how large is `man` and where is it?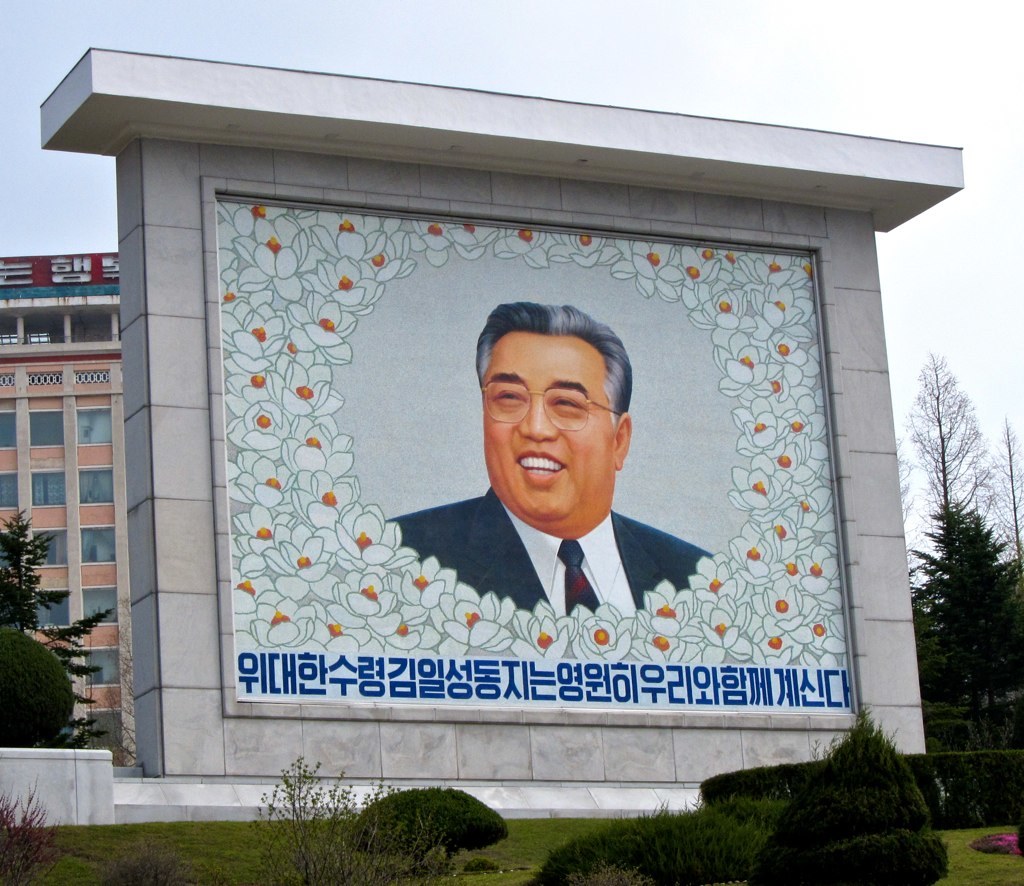
Bounding box: 378:295:727:646.
